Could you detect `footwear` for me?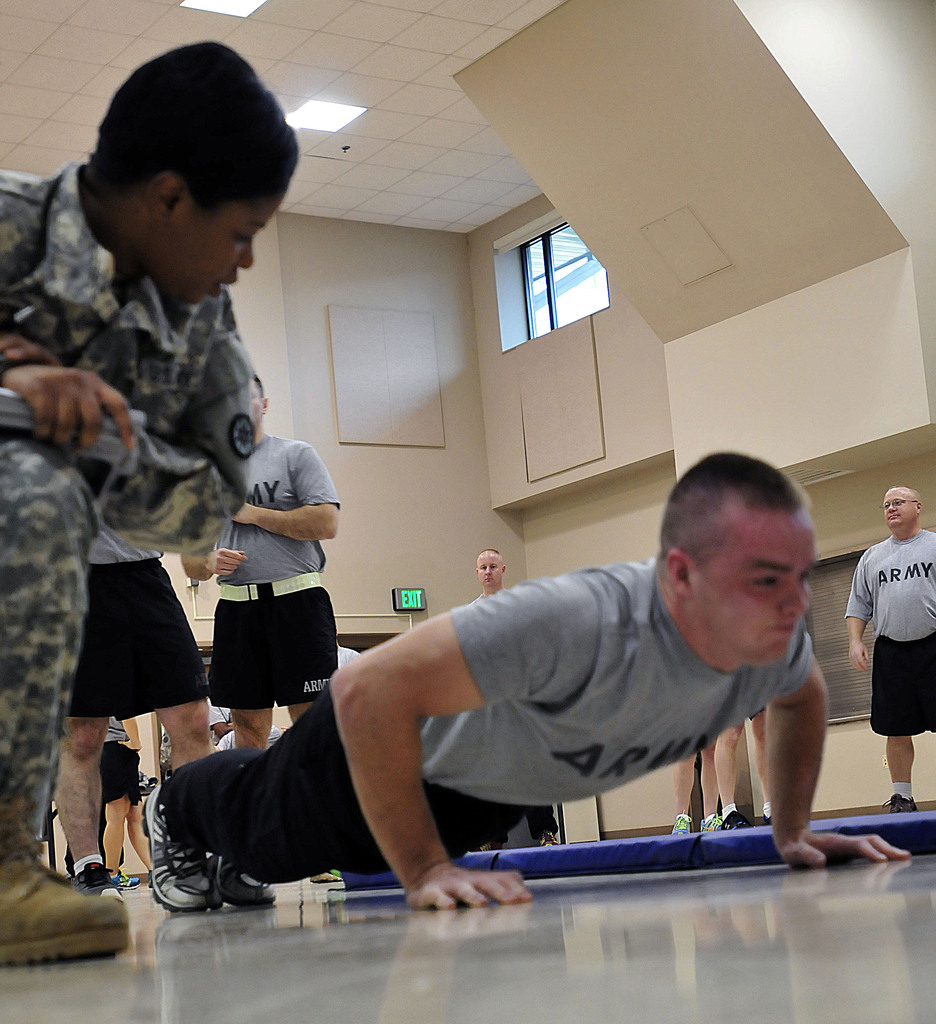
Detection result: box(698, 813, 721, 836).
